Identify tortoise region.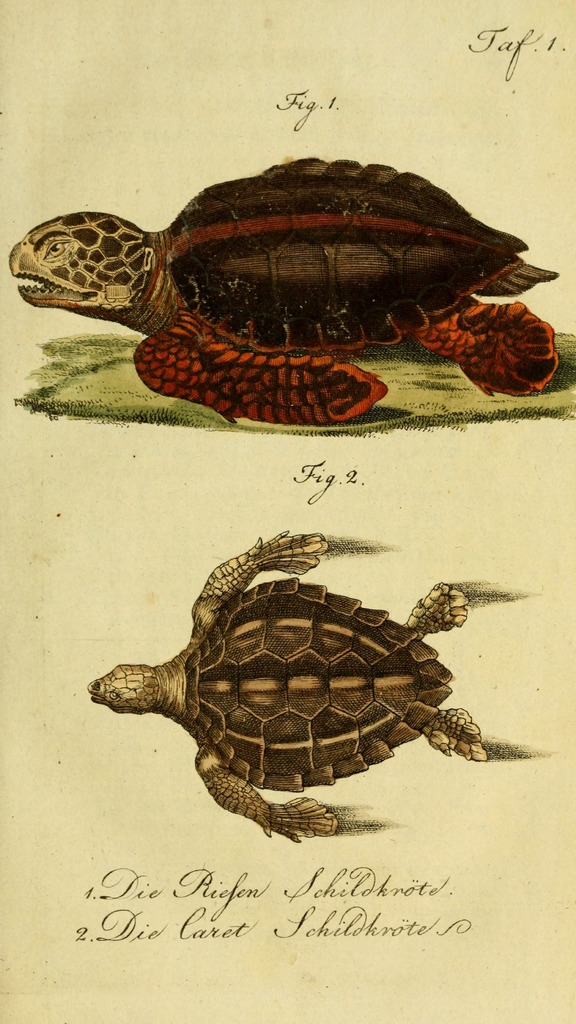
Region: (6, 152, 561, 428).
